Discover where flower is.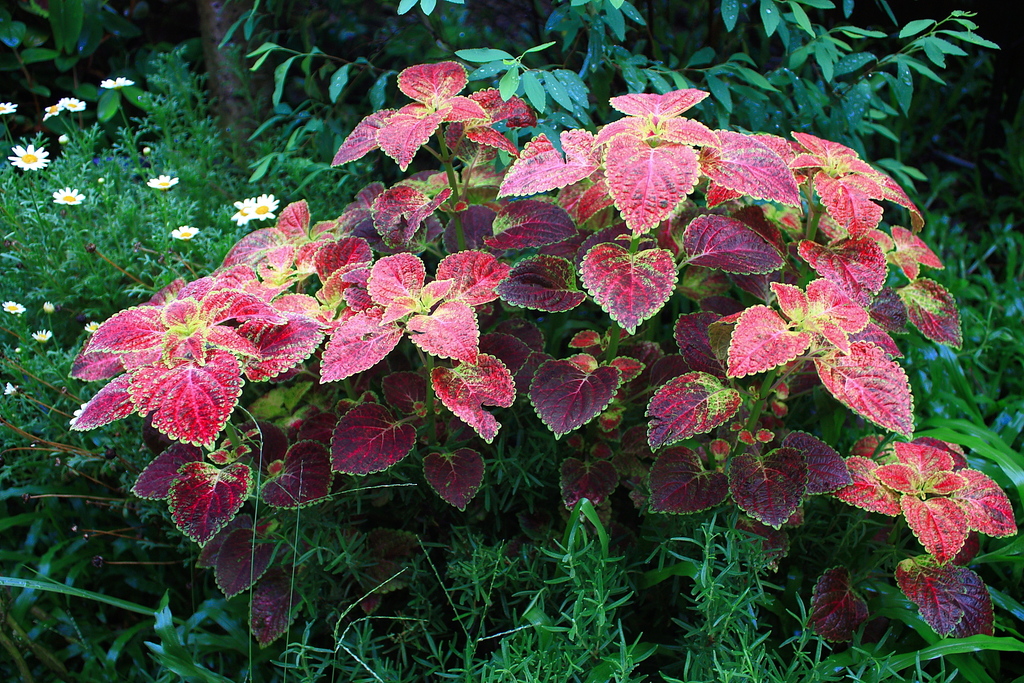
Discovered at <region>100, 79, 137, 92</region>.
